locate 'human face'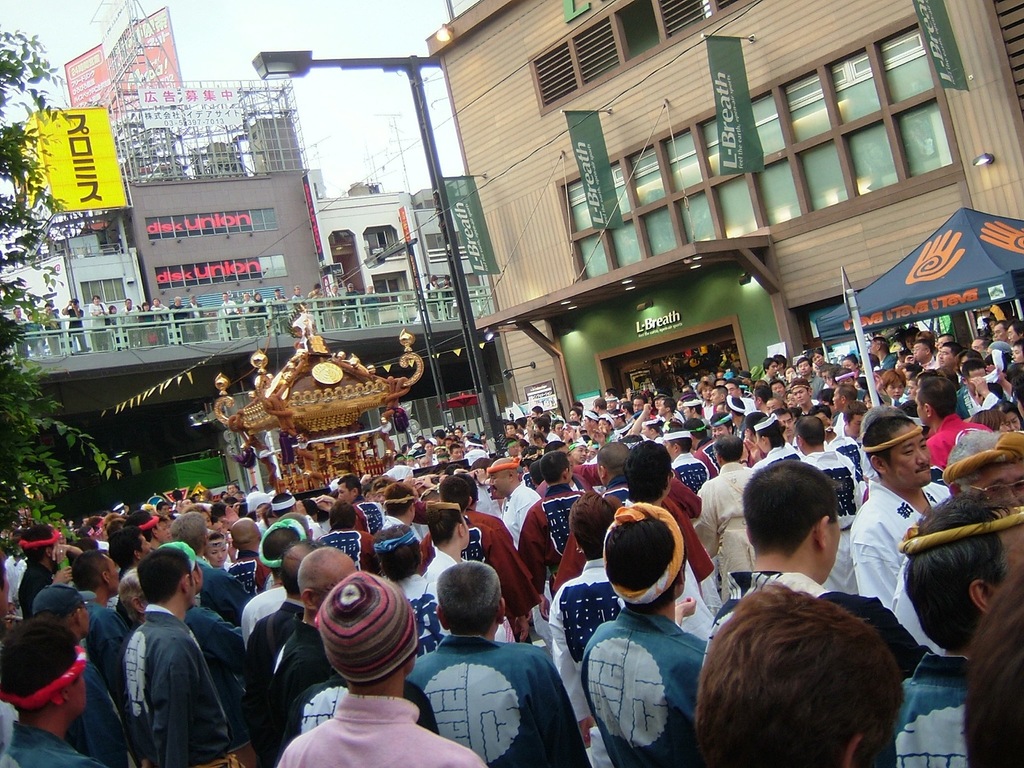
bbox=(141, 301, 151, 314)
